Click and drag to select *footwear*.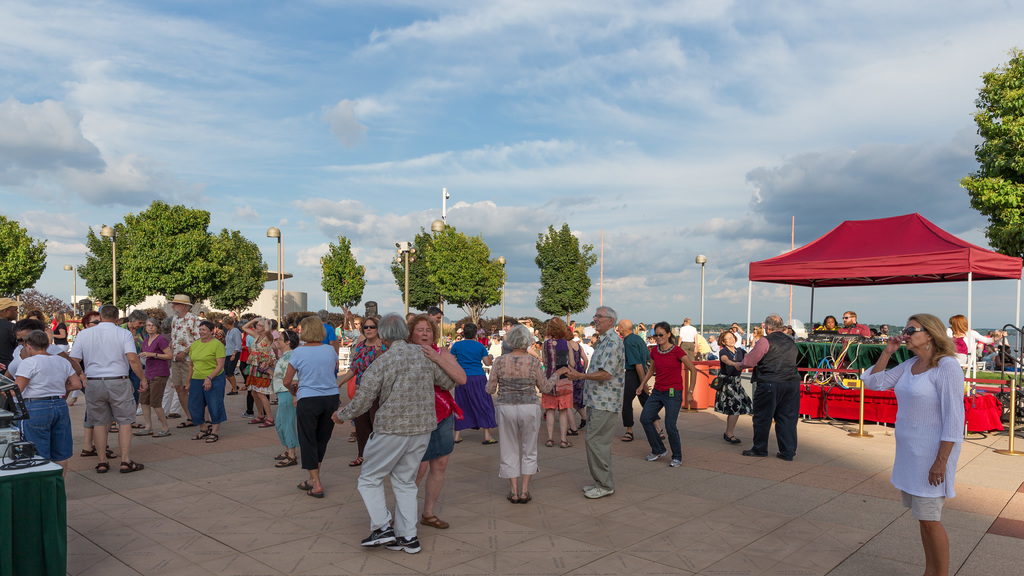
Selection: (577, 418, 589, 431).
